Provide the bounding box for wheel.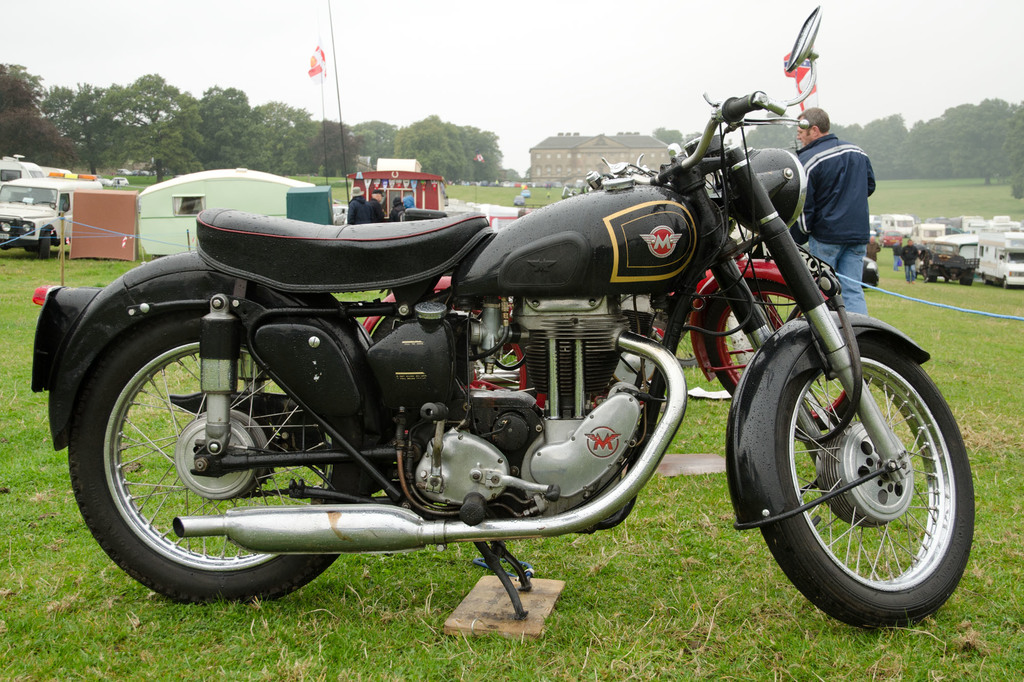
bbox(65, 313, 362, 605).
